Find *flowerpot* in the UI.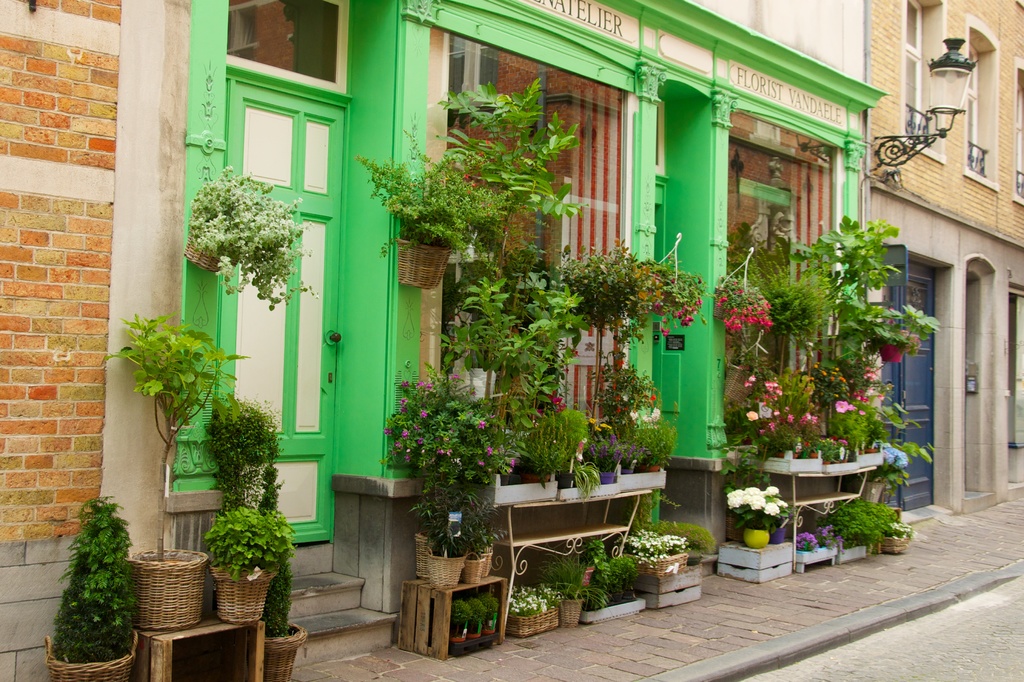
UI element at left=397, top=241, right=454, bottom=287.
